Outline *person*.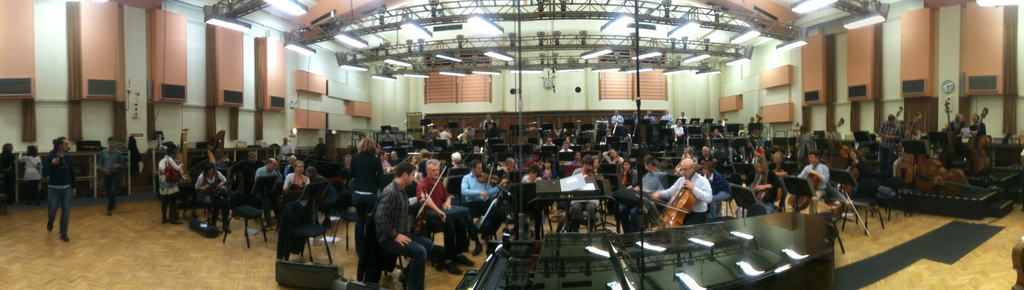
Outline: x1=94, y1=134, x2=125, y2=211.
